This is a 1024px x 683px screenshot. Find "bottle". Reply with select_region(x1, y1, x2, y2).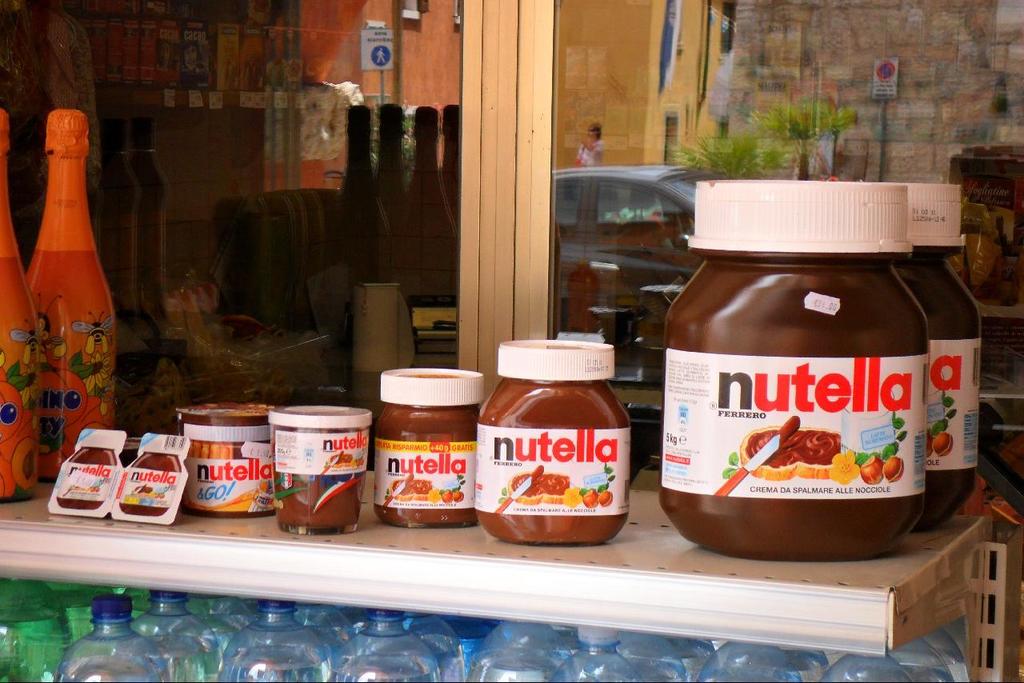
select_region(331, 102, 414, 402).
